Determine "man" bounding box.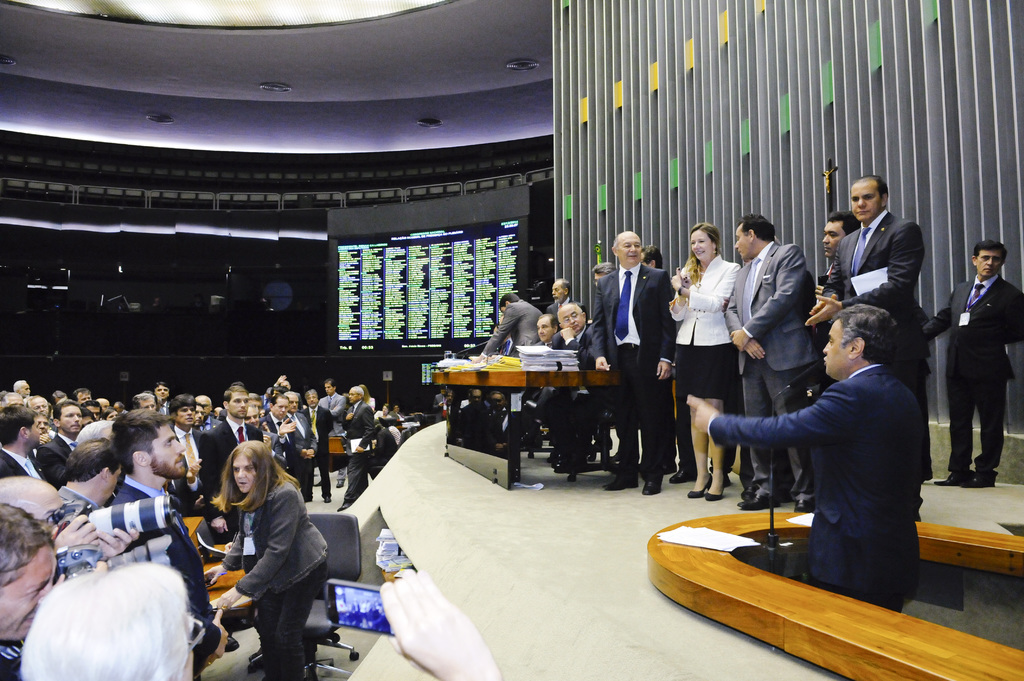
Determined: (left=546, top=276, right=575, bottom=314).
